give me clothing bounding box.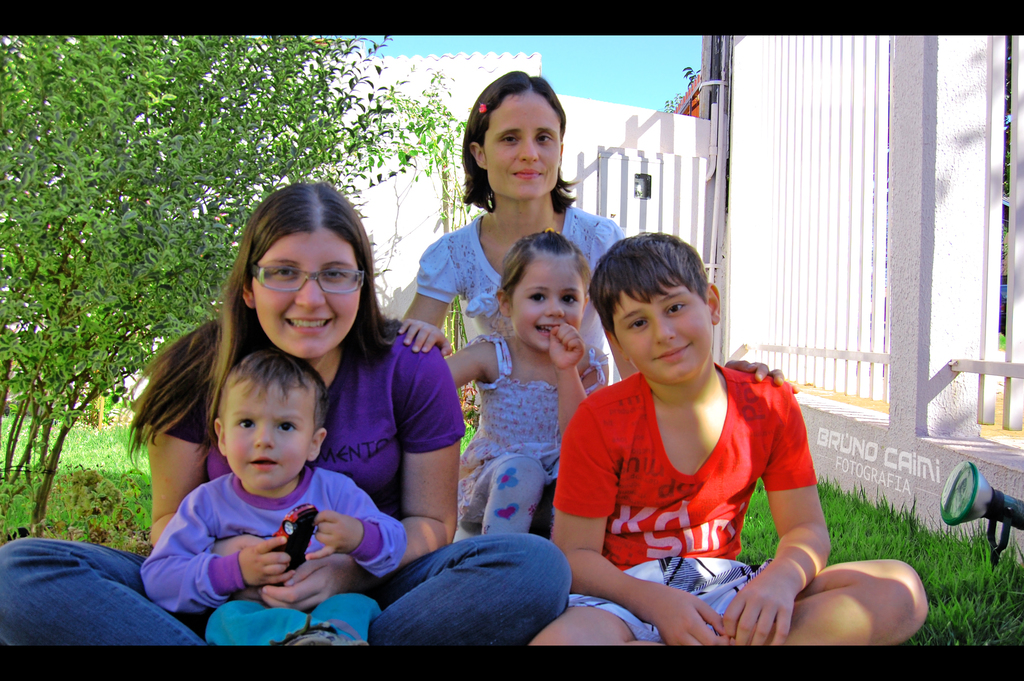
l=422, t=204, r=637, b=435.
